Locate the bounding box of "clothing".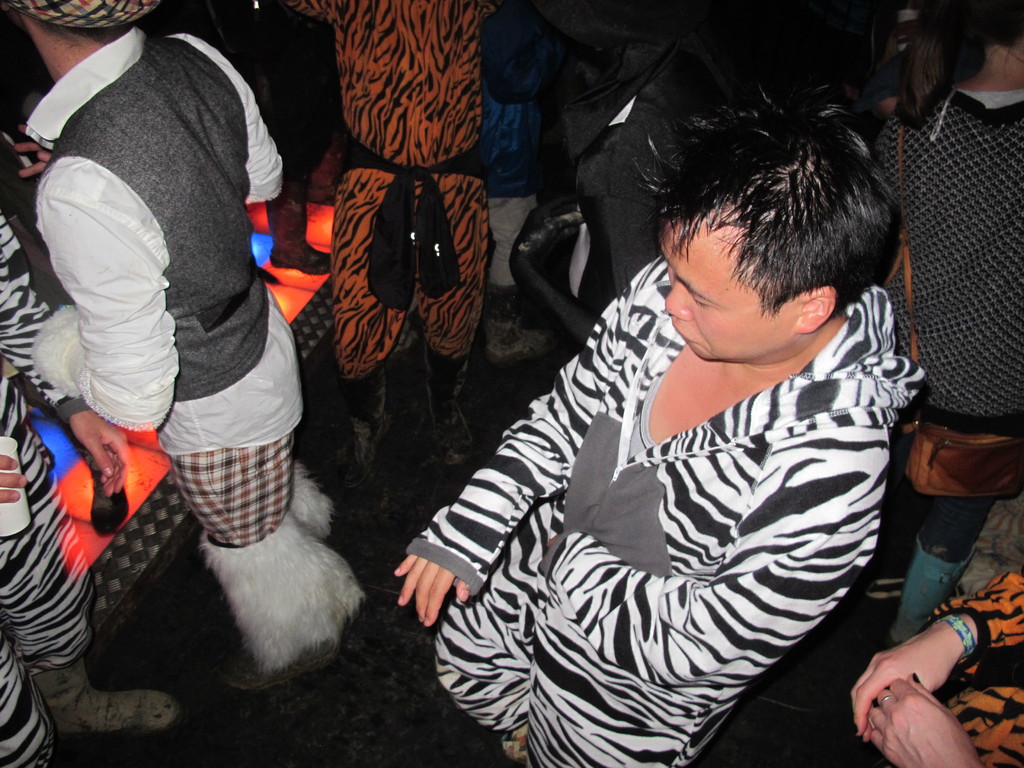
Bounding box: <bbox>286, 0, 503, 369</bbox>.
